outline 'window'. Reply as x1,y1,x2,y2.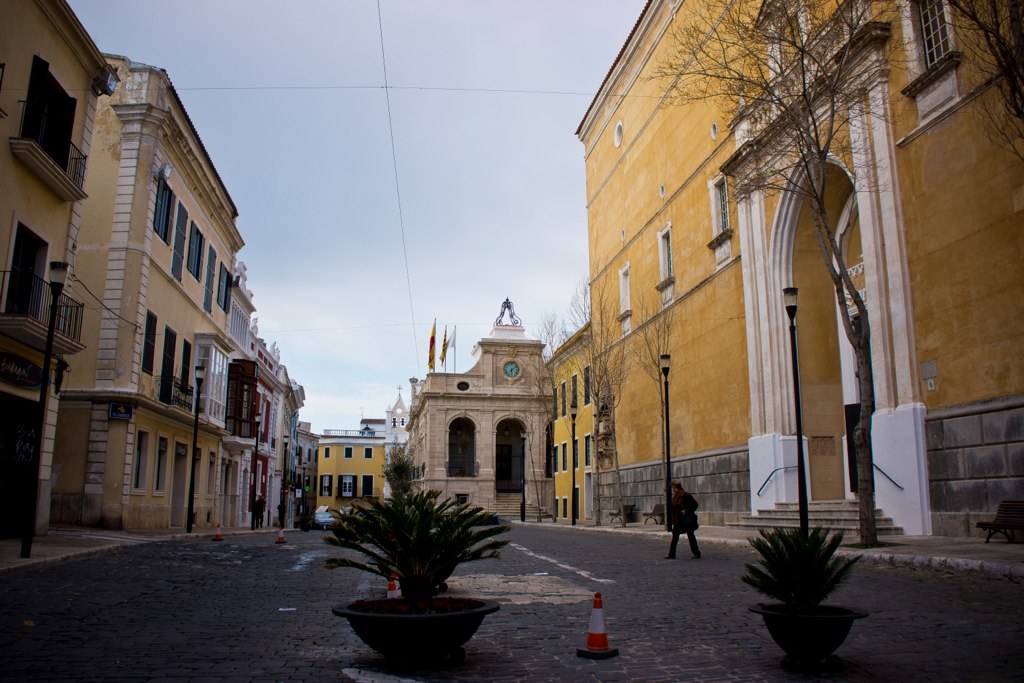
323,443,329,458.
